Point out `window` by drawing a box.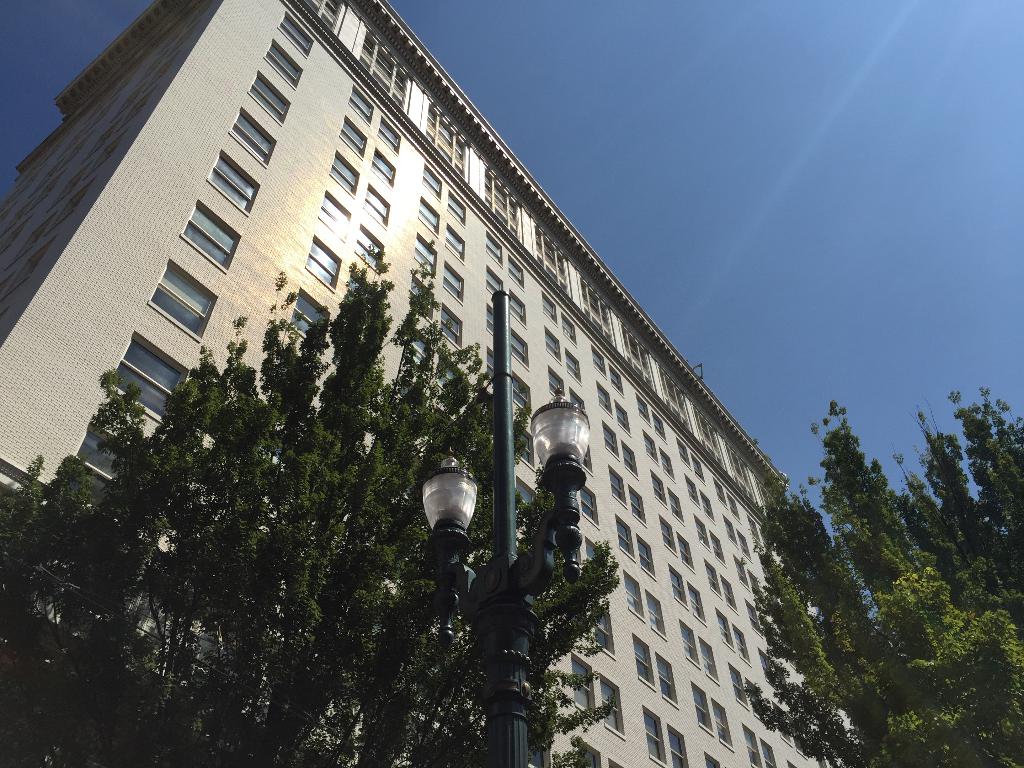
BBox(511, 379, 538, 419).
